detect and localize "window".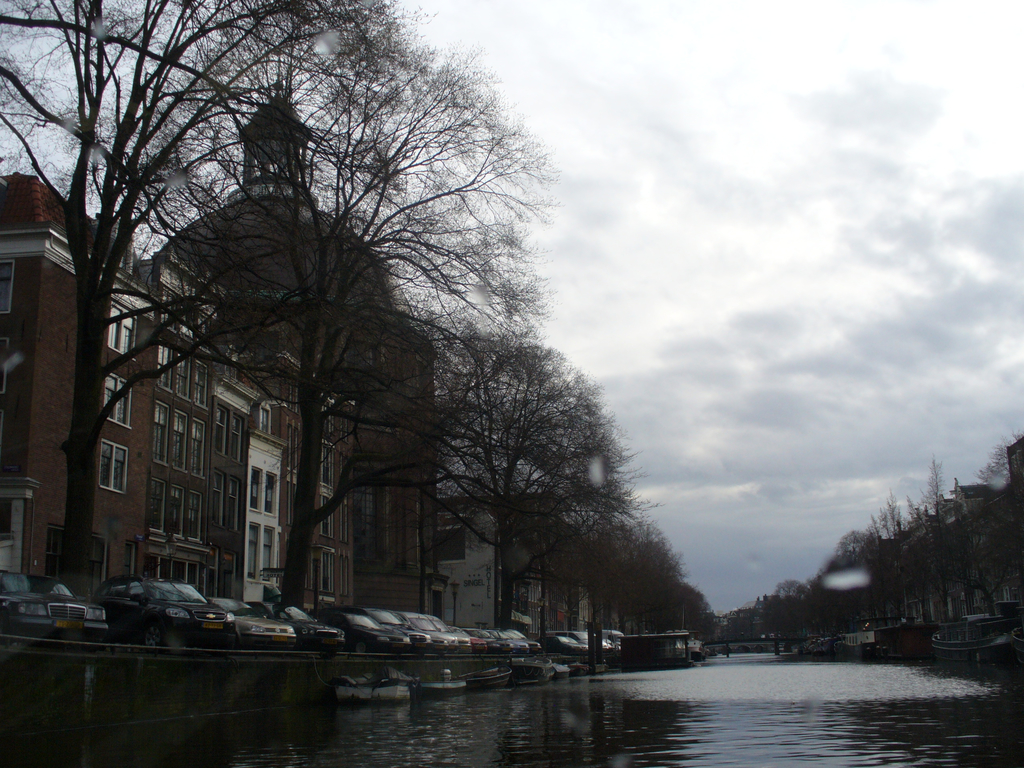
Localized at l=153, t=397, r=168, b=465.
